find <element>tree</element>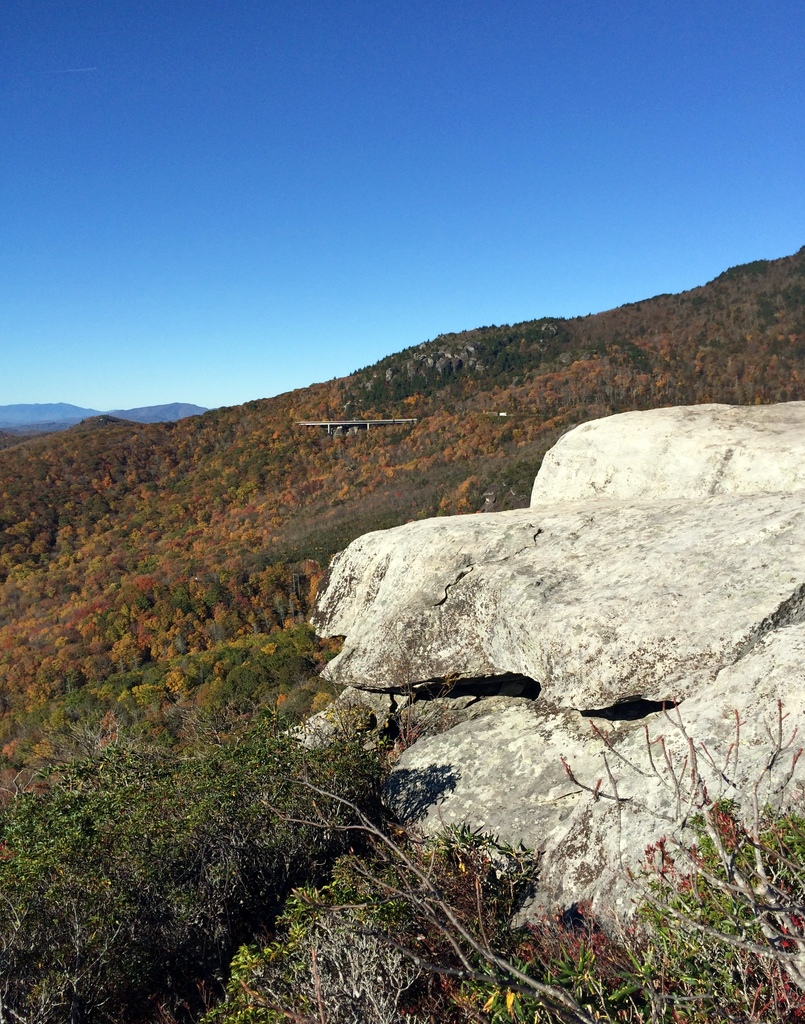
x1=0 y1=721 x2=391 y2=1023
